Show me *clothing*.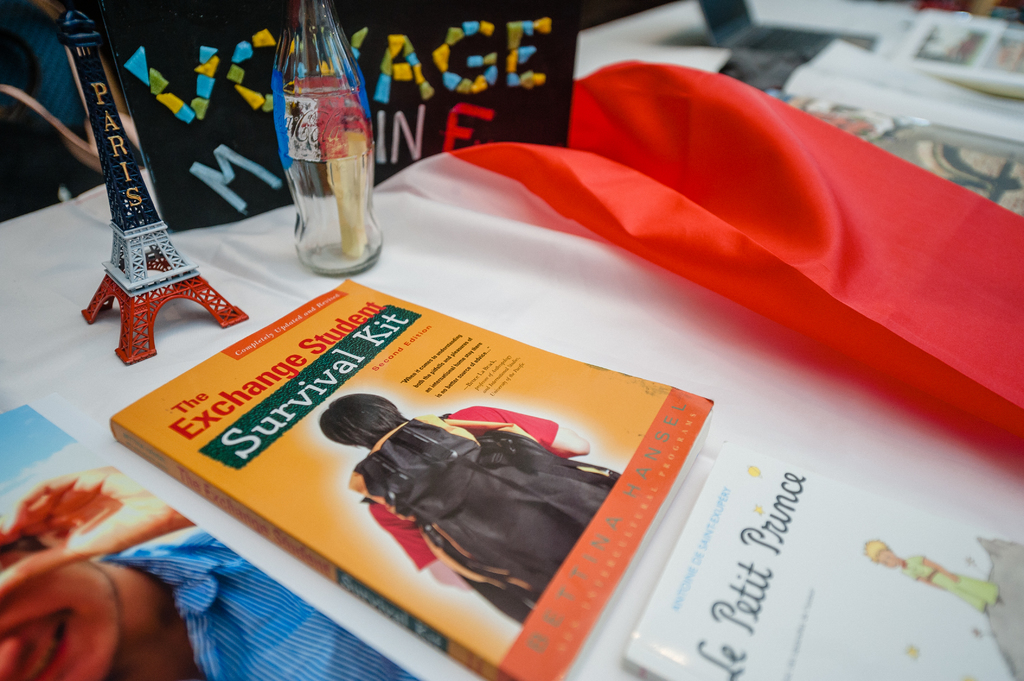
*clothing* is here: 330/408/624/597.
